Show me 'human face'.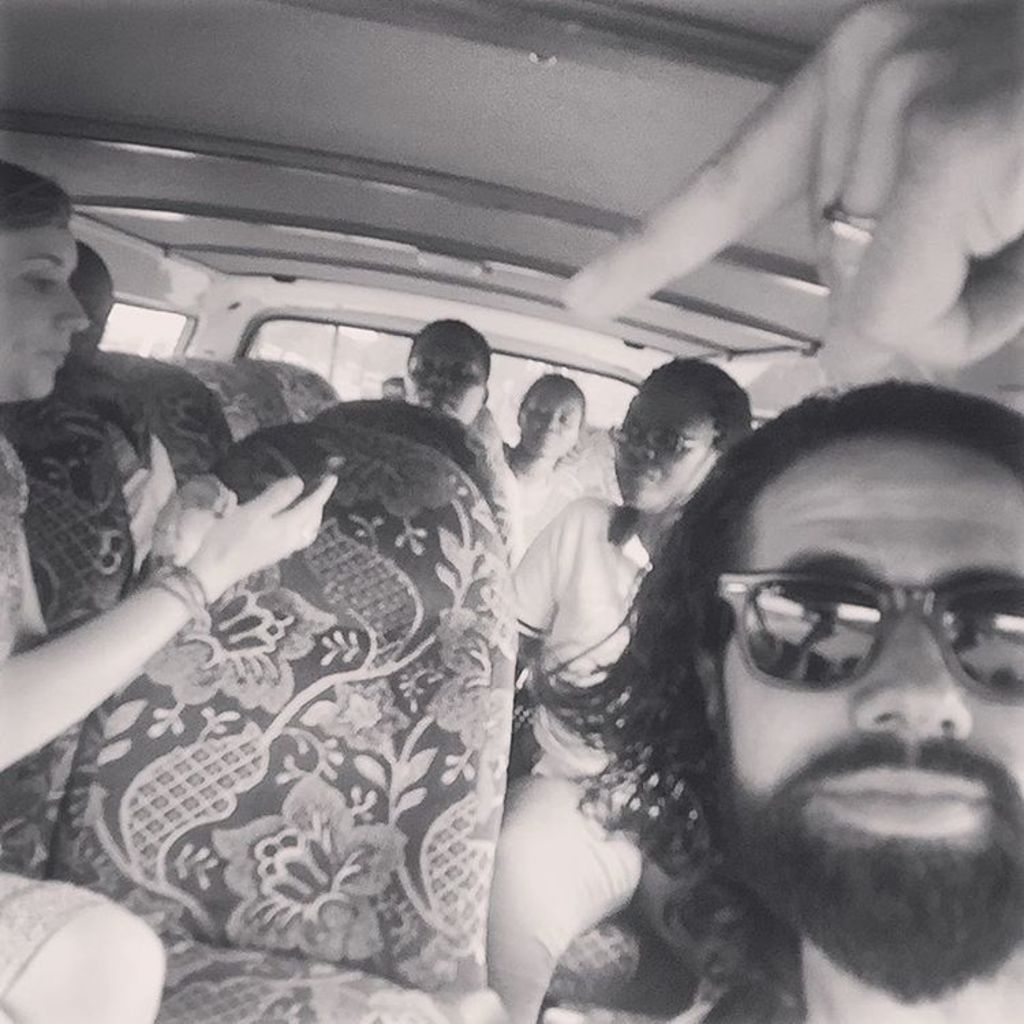
'human face' is here: l=406, t=325, r=489, b=411.
